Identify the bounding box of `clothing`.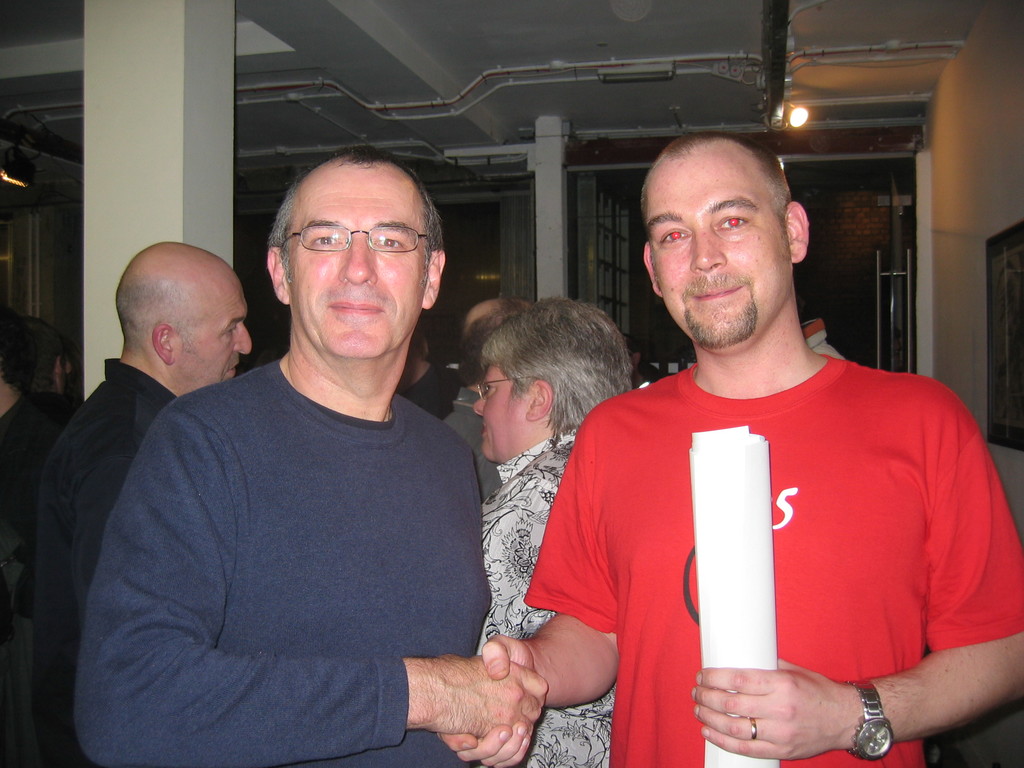
[394,355,463,421].
